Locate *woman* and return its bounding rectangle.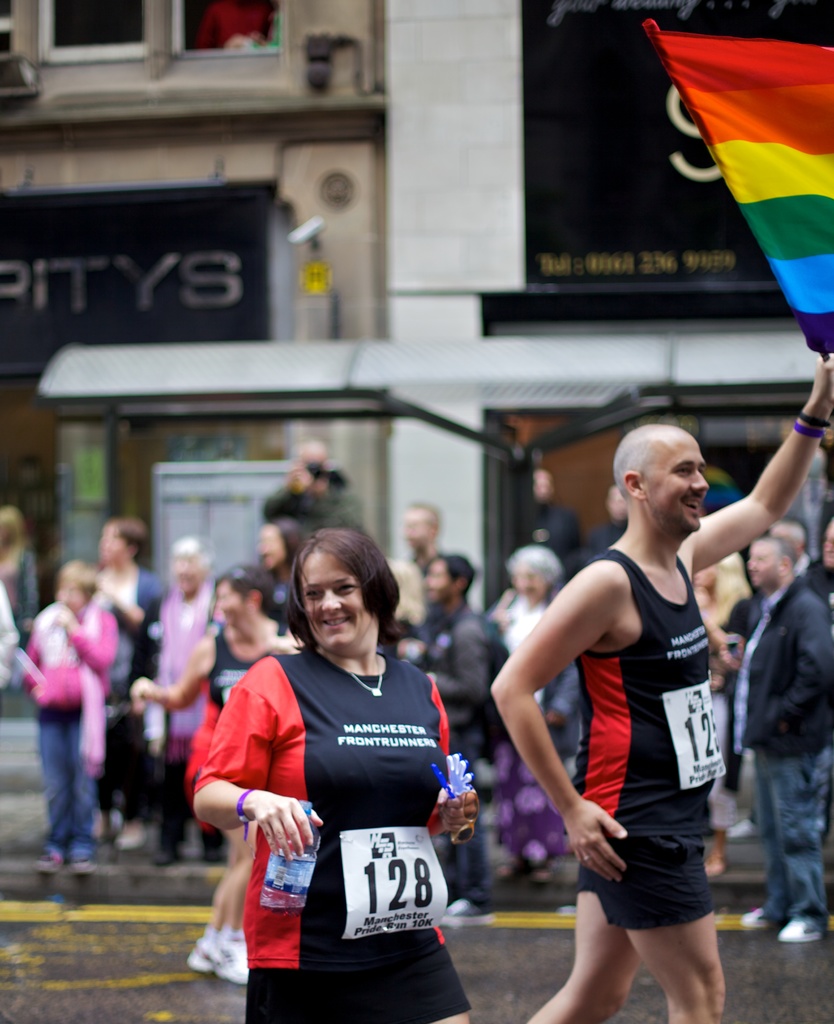
box(148, 533, 244, 872).
